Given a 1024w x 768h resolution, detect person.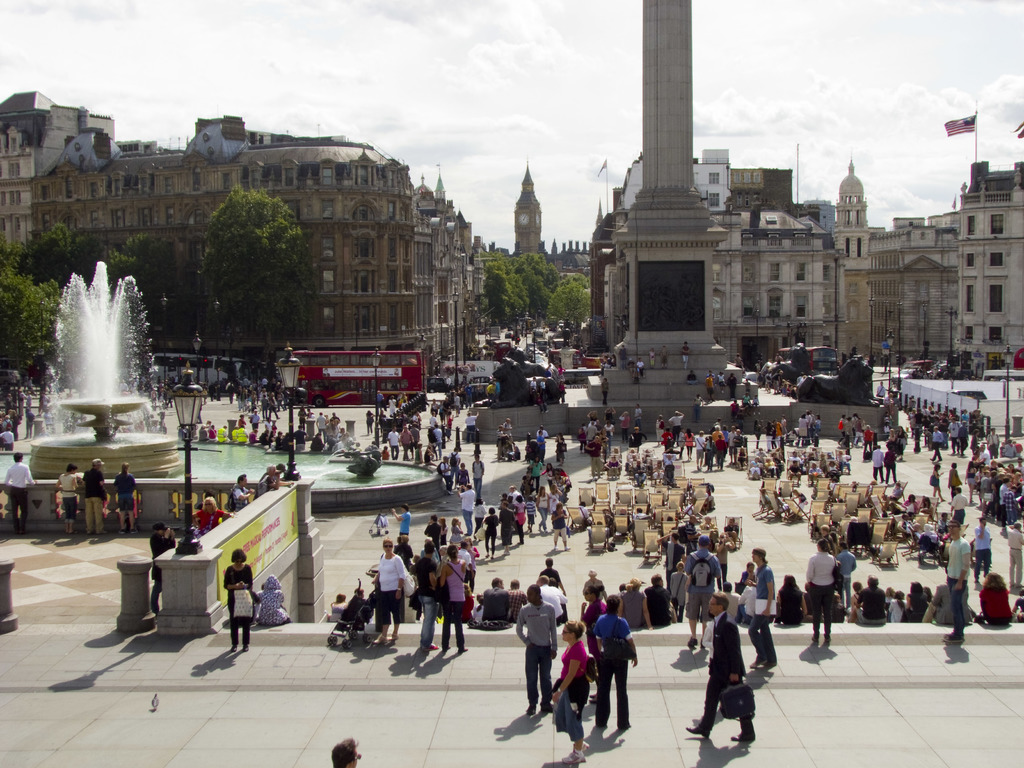
BBox(330, 413, 341, 430).
